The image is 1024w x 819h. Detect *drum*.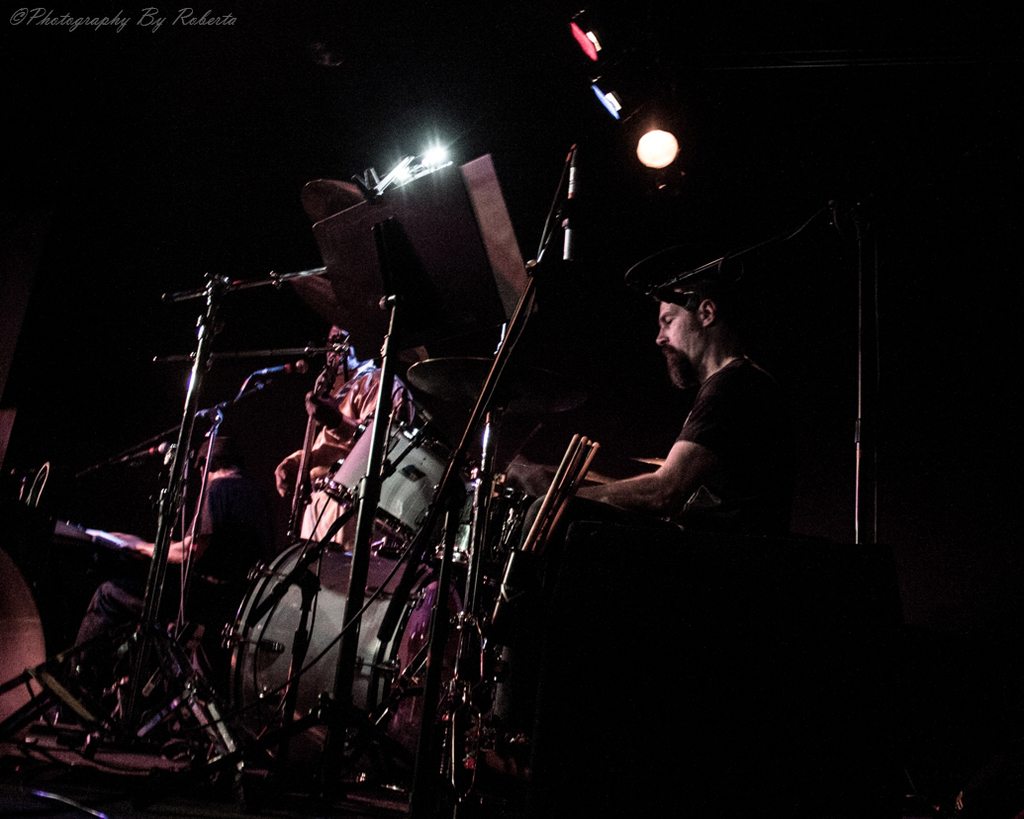
Detection: bbox(226, 543, 471, 773).
